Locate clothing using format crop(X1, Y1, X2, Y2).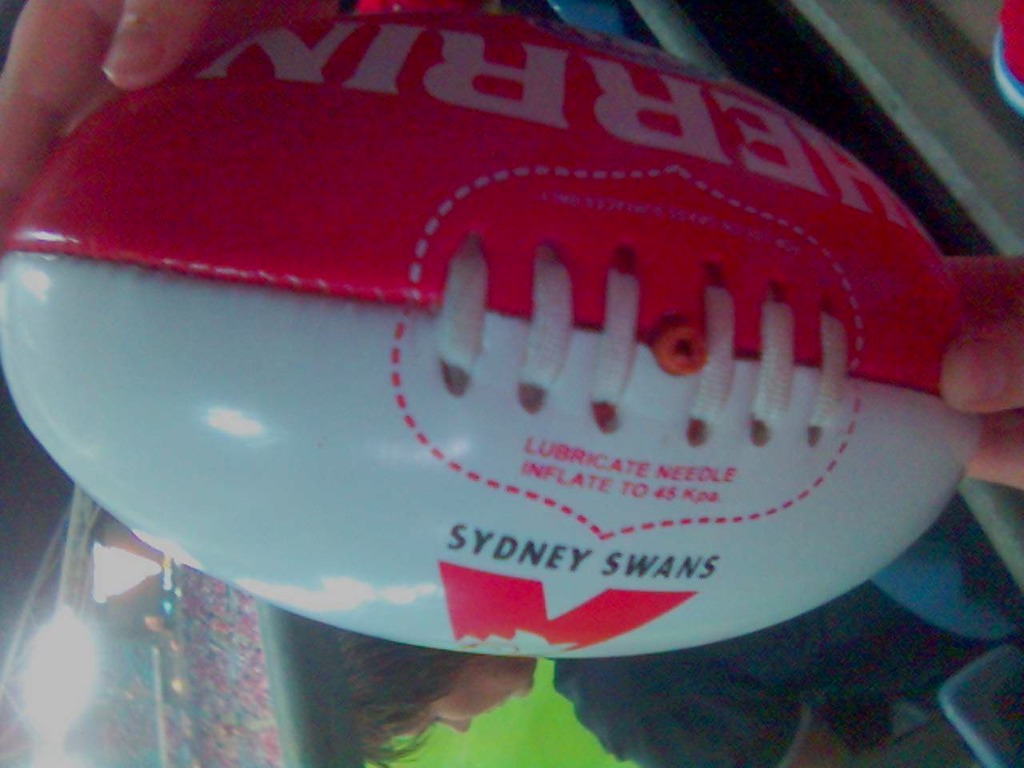
crop(549, 577, 1023, 767).
